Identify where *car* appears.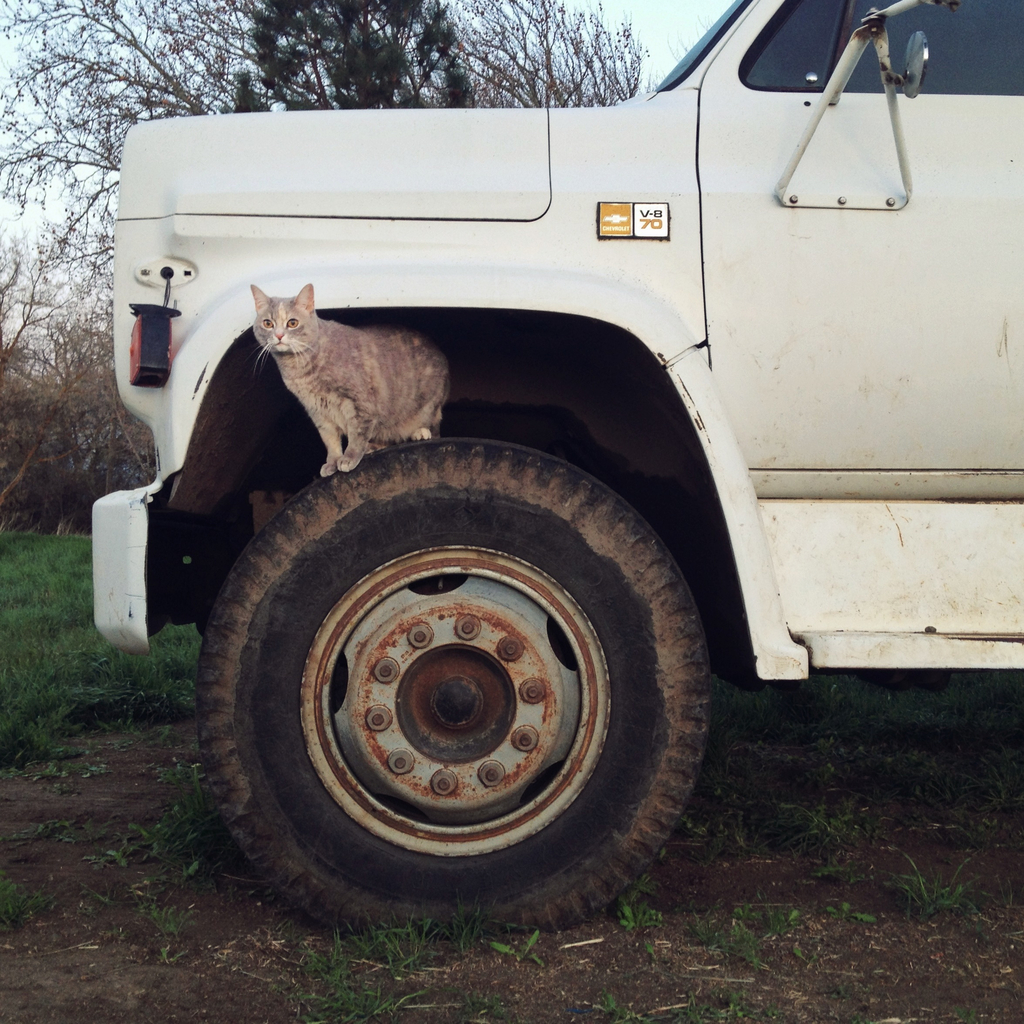
Appears at [x1=92, y1=0, x2=1023, y2=940].
